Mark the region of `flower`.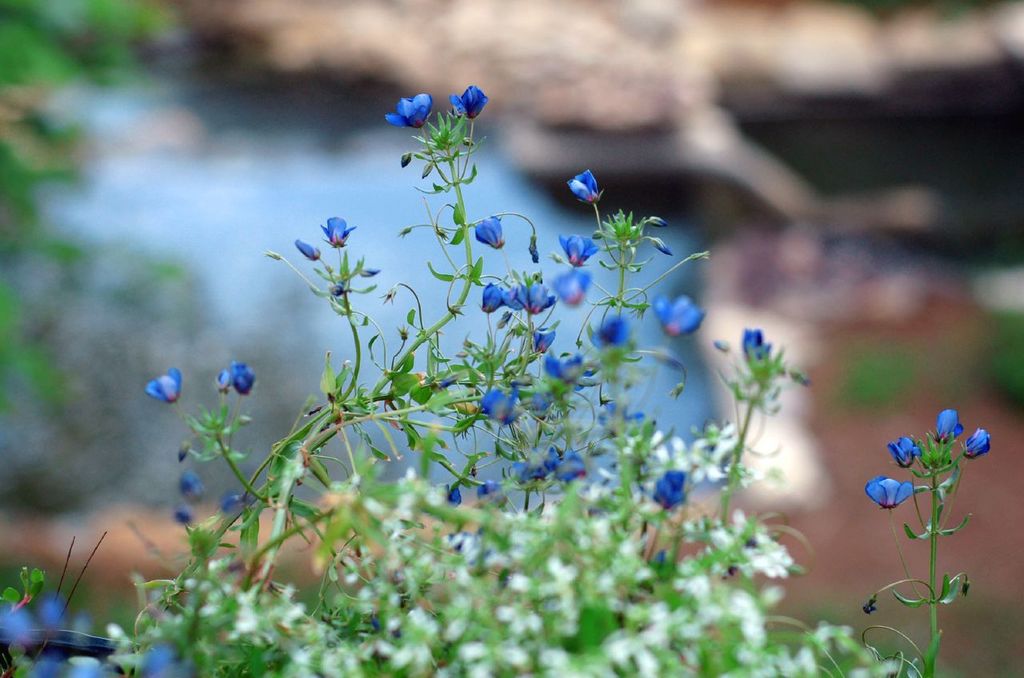
Region: detection(482, 386, 525, 425).
